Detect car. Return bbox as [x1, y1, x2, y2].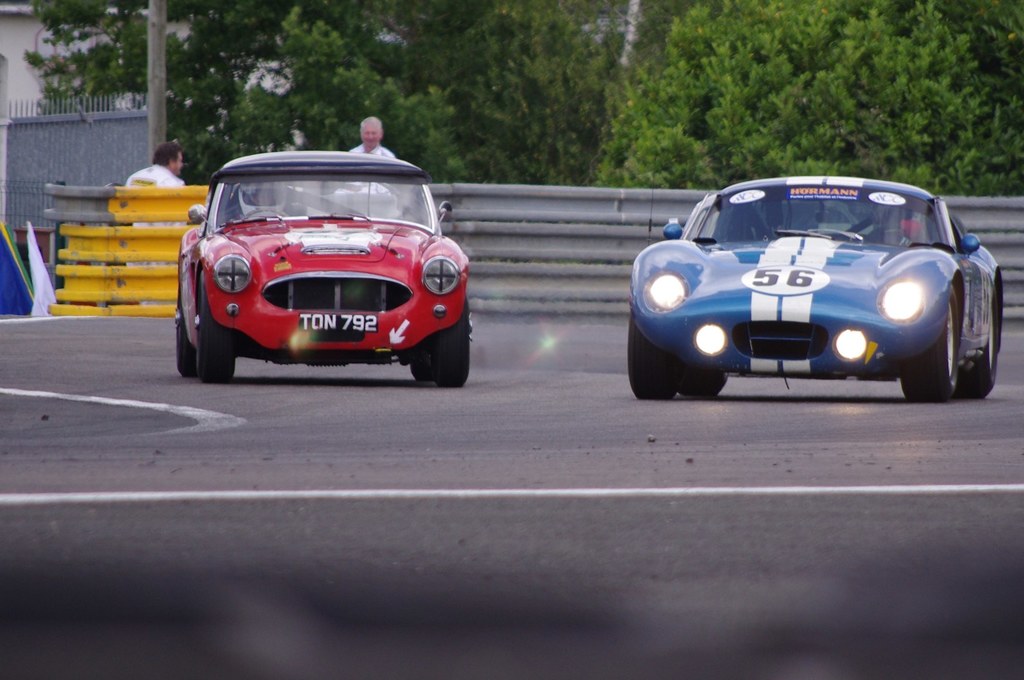
[599, 169, 1014, 397].
